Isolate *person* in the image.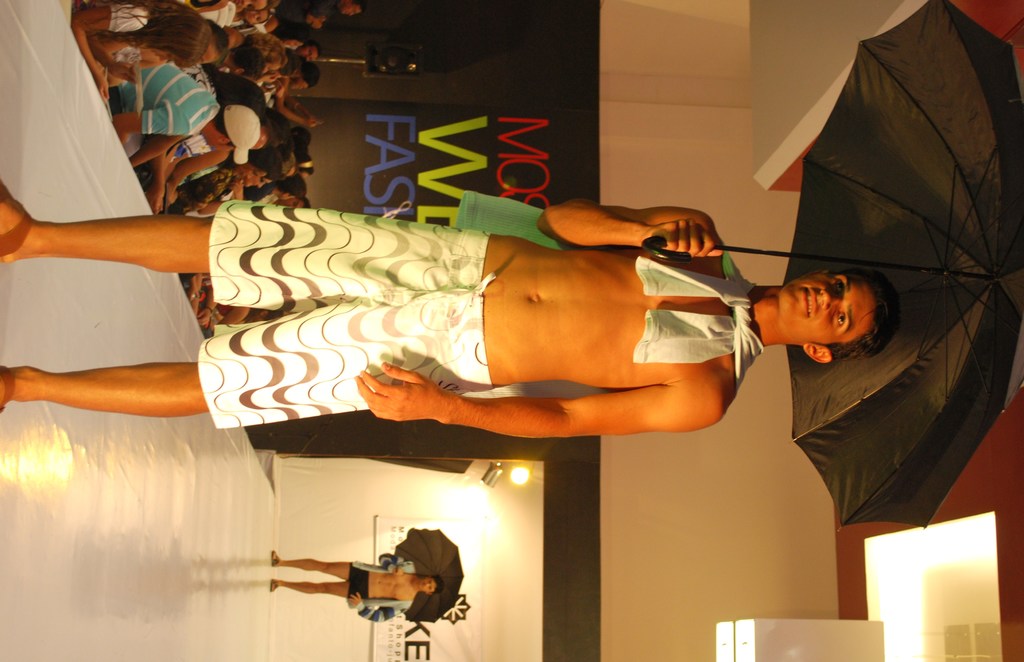
Isolated region: [104, 155, 911, 520].
